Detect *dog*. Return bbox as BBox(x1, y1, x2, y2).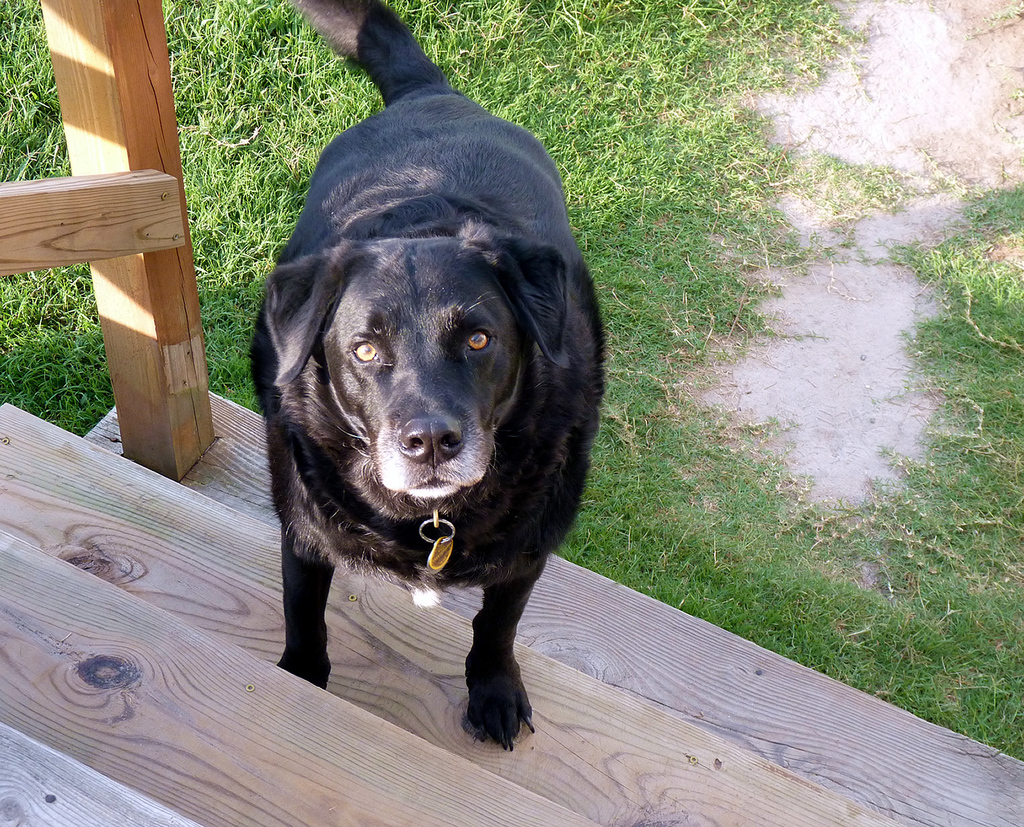
BBox(251, 0, 610, 751).
